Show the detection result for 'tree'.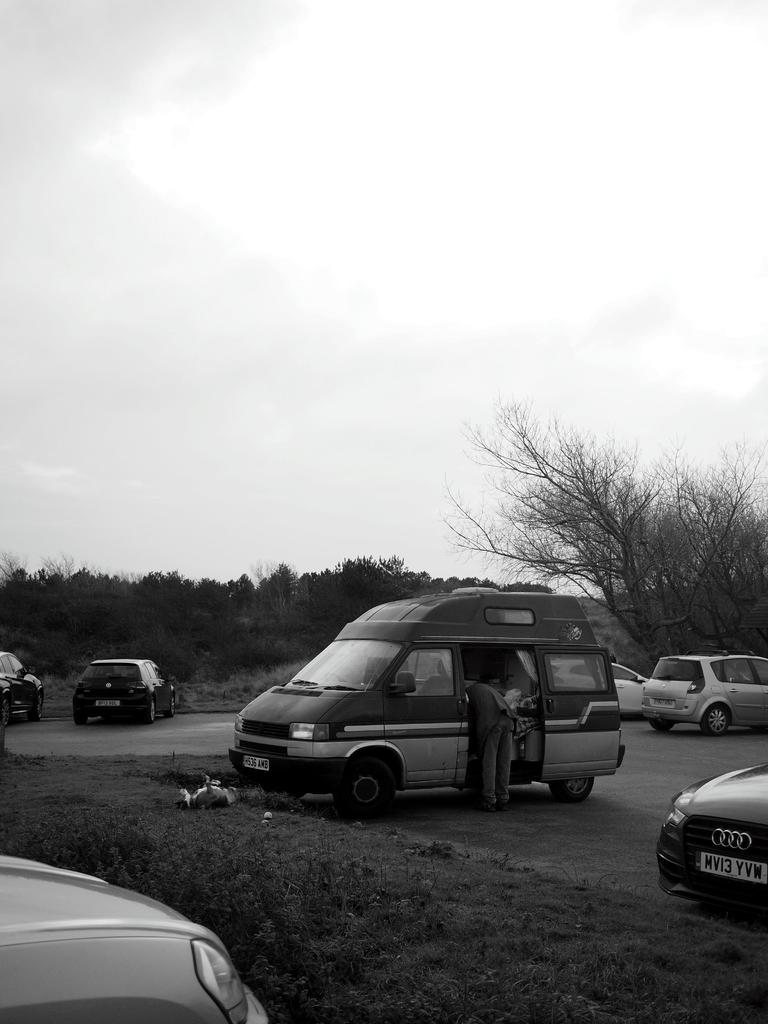
<region>243, 550, 316, 648</region>.
